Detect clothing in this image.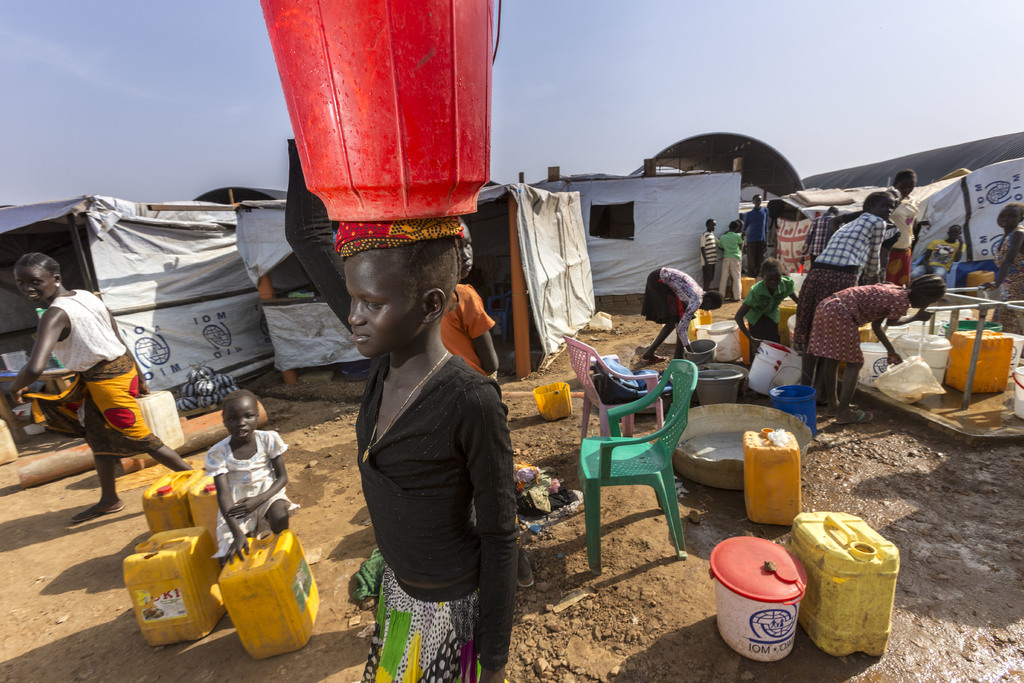
Detection: box(742, 274, 792, 362).
